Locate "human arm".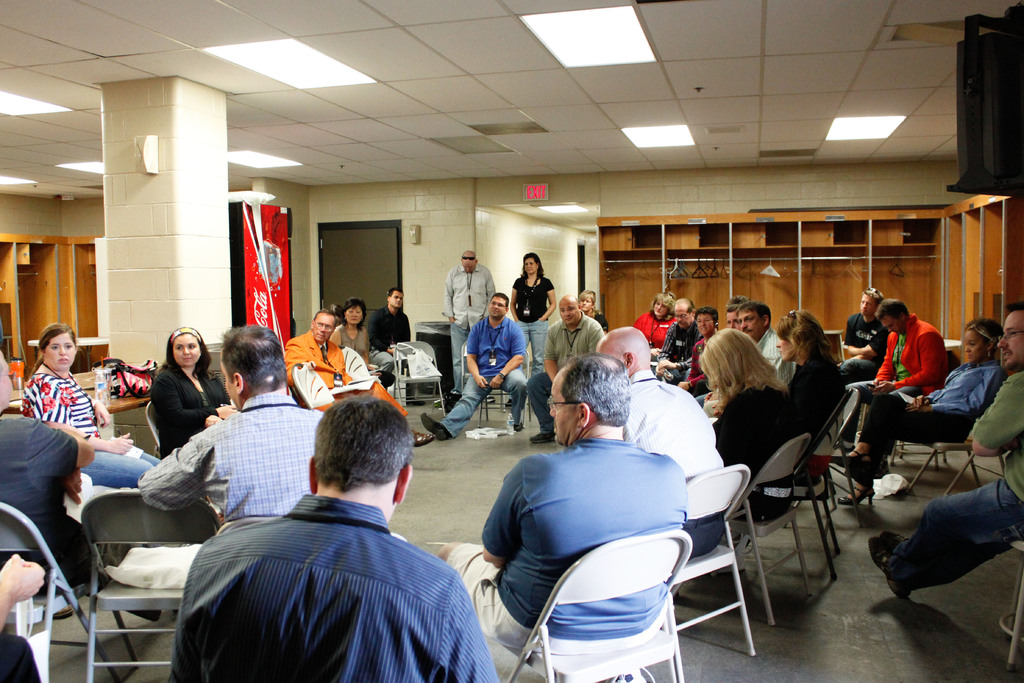
Bounding box: 364:329:374:368.
